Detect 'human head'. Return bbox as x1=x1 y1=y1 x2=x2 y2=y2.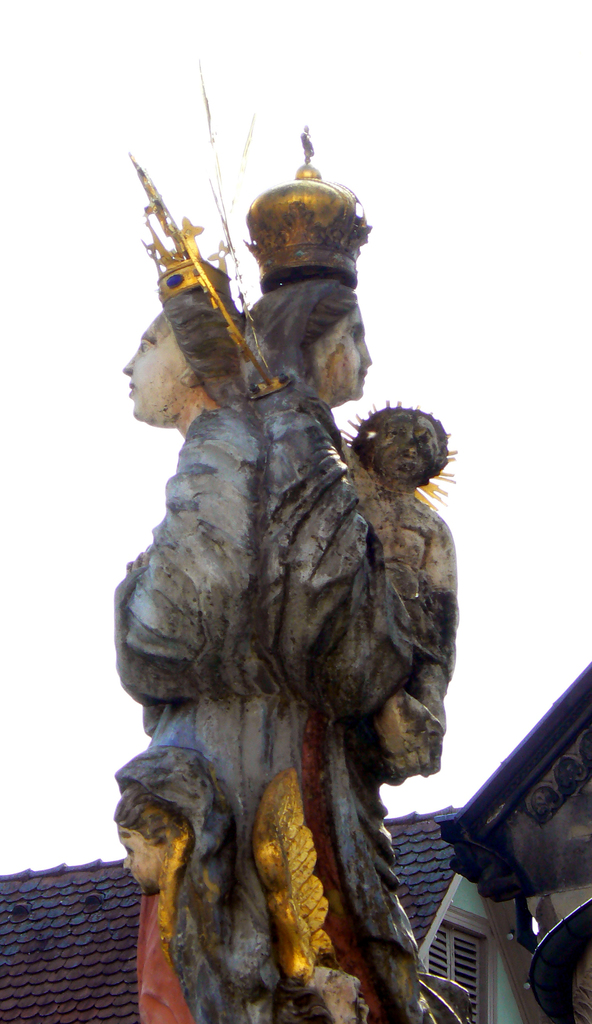
x1=241 y1=125 x2=374 y2=409.
